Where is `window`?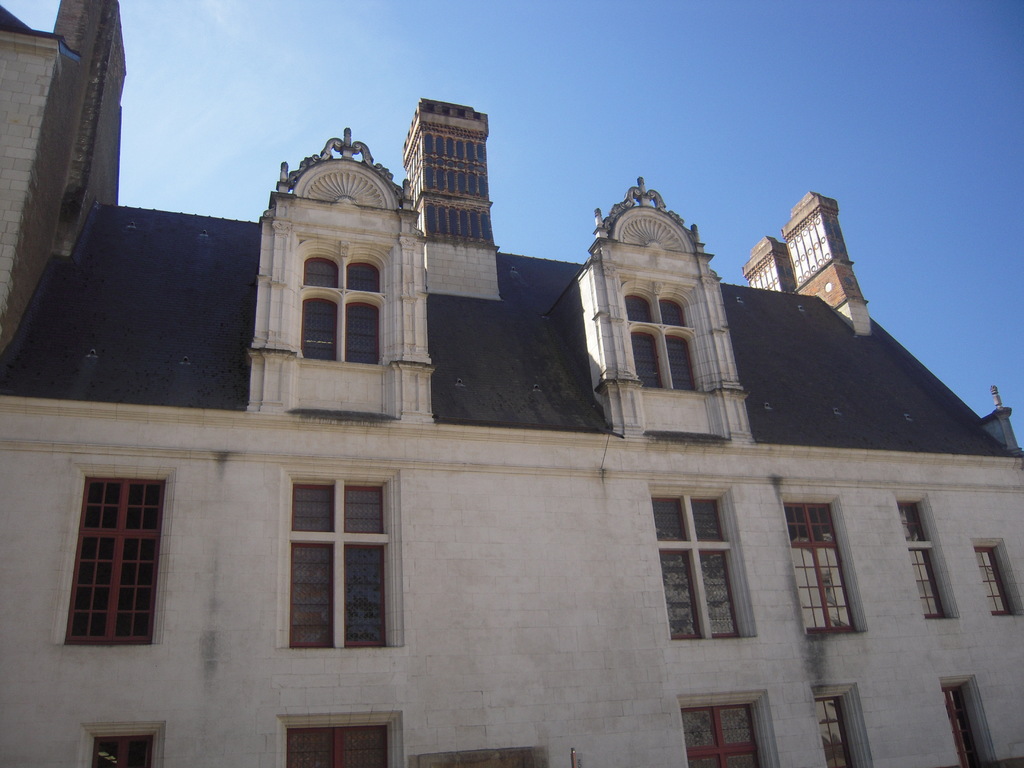
<bbox>631, 331, 662, 383</bbox>.
